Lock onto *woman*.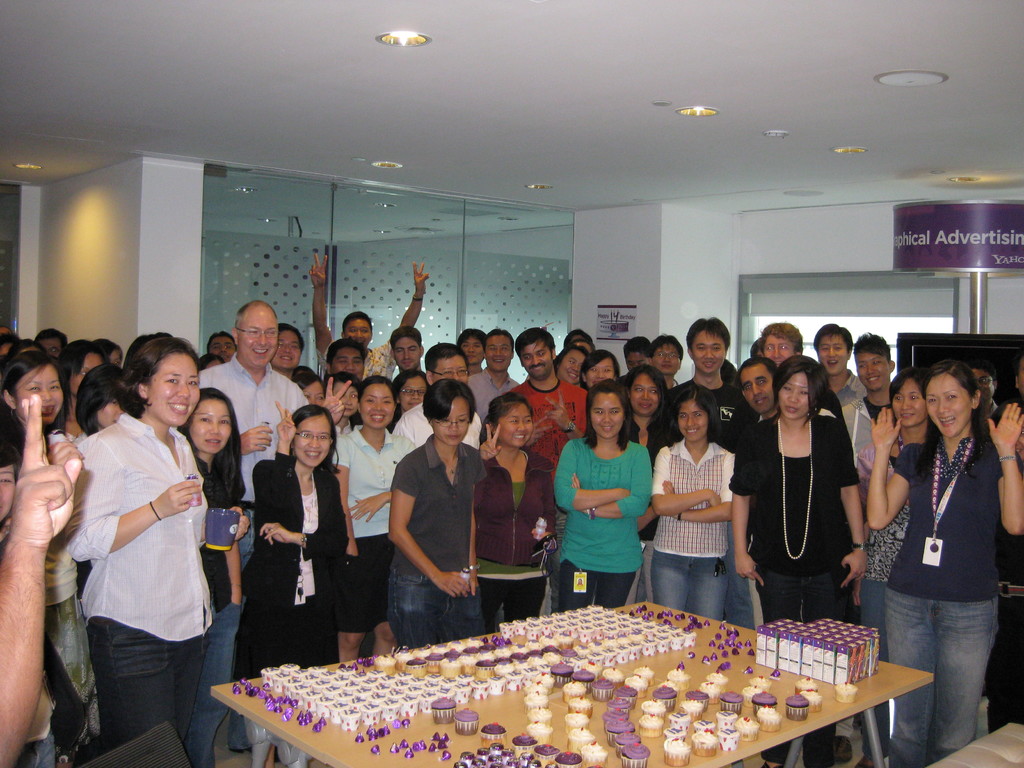
Locked: [left=225, top=398, right=349, bottom=680].
